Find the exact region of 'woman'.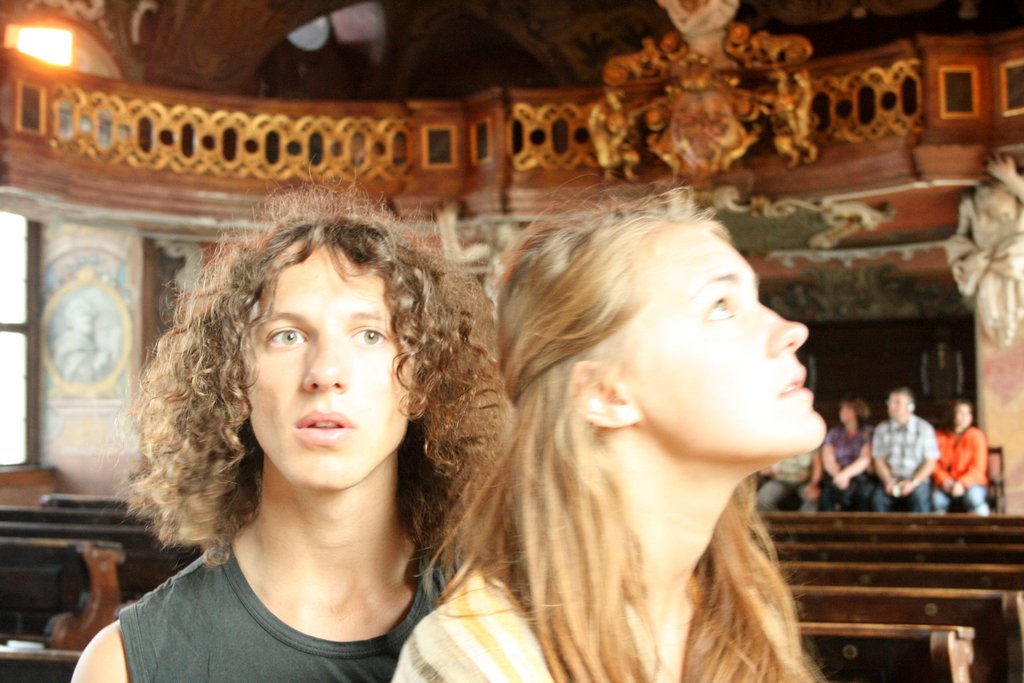
Exact region: x1=114 y1=174 x2=562 y2=670.
